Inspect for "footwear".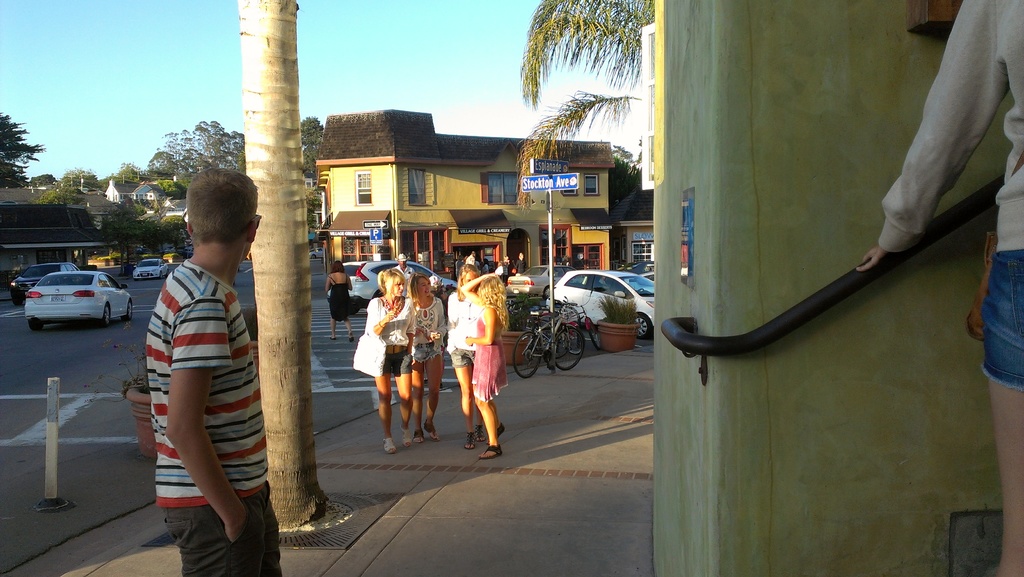
Inspection: [413, 429, 425, 444].
